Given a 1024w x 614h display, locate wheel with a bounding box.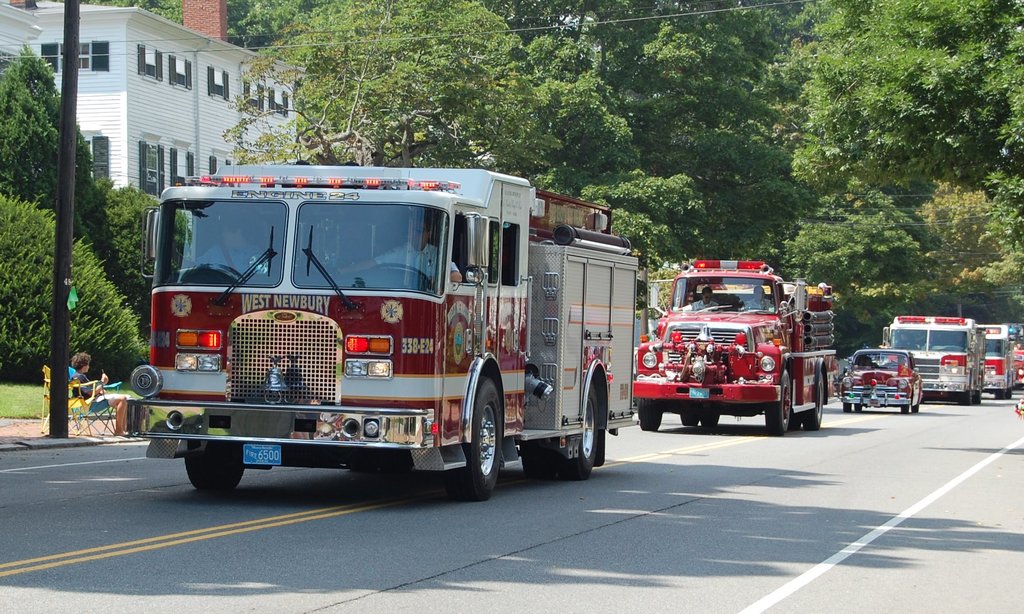
Located: BBox(791, 414, 801, 431).
